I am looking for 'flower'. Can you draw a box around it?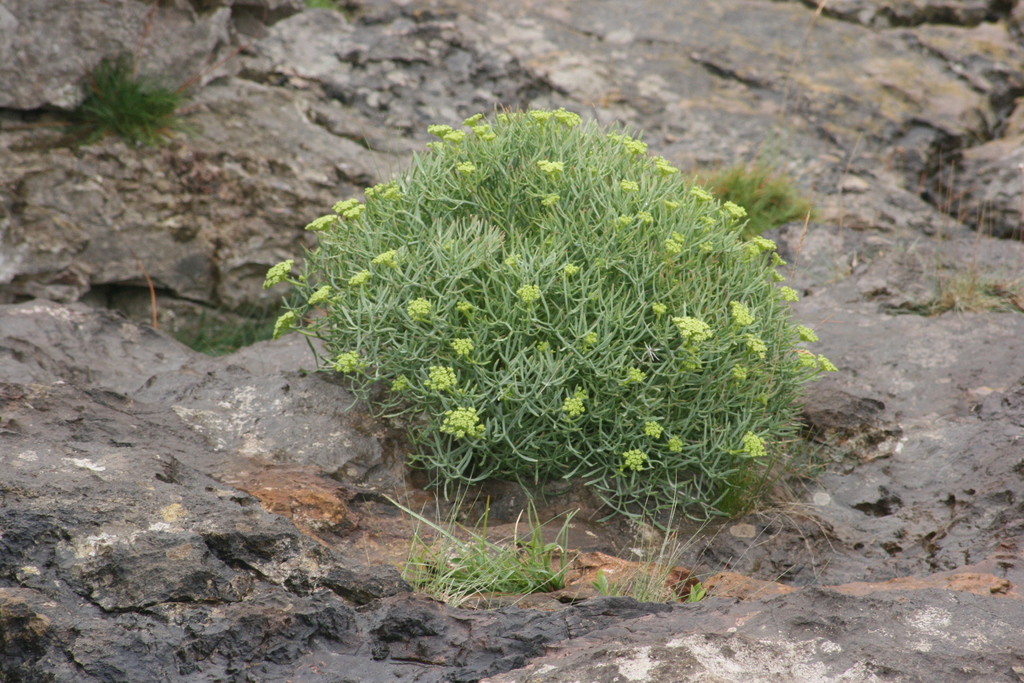
Sure, the bounding box is 627,371,650,388.
